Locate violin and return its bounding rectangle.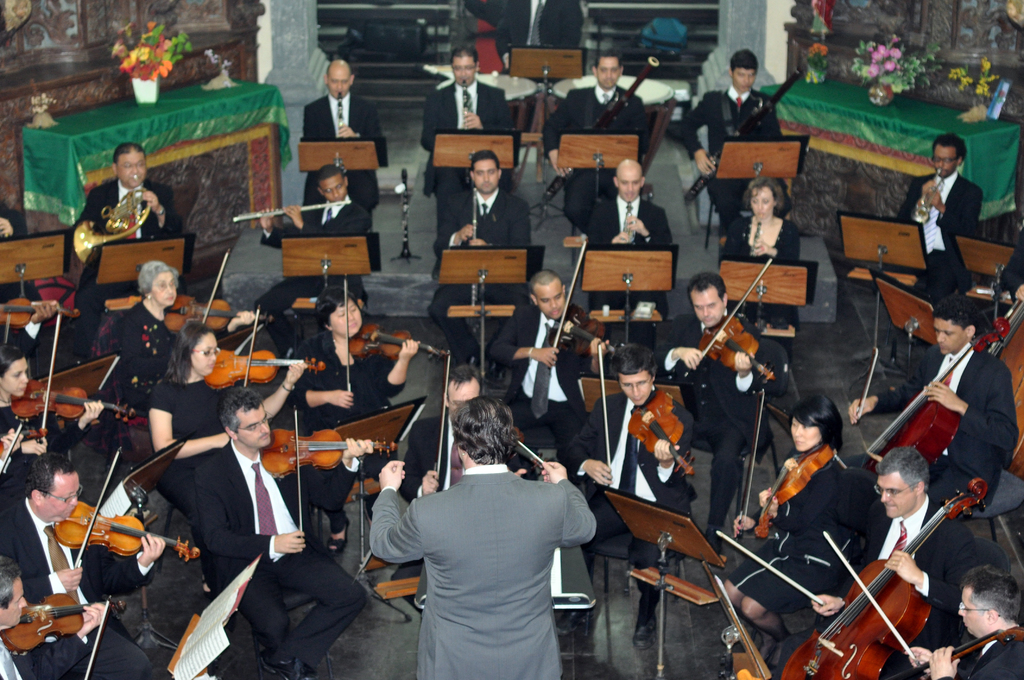
crop(552, 241, 623, 366).
